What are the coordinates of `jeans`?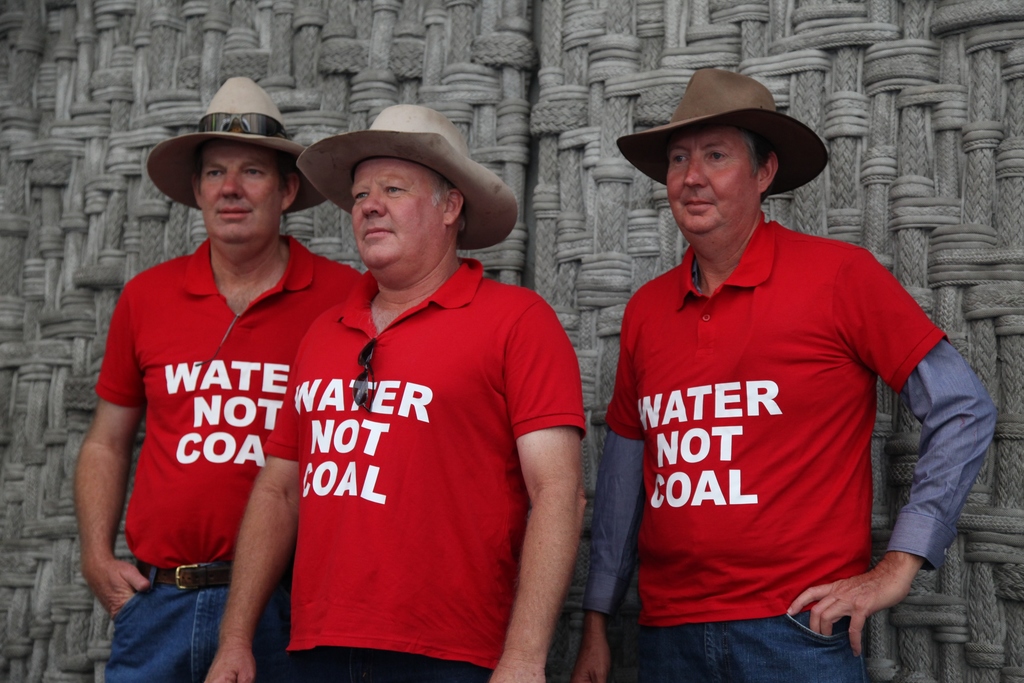
bbox=[102, 548, 265, 670].
